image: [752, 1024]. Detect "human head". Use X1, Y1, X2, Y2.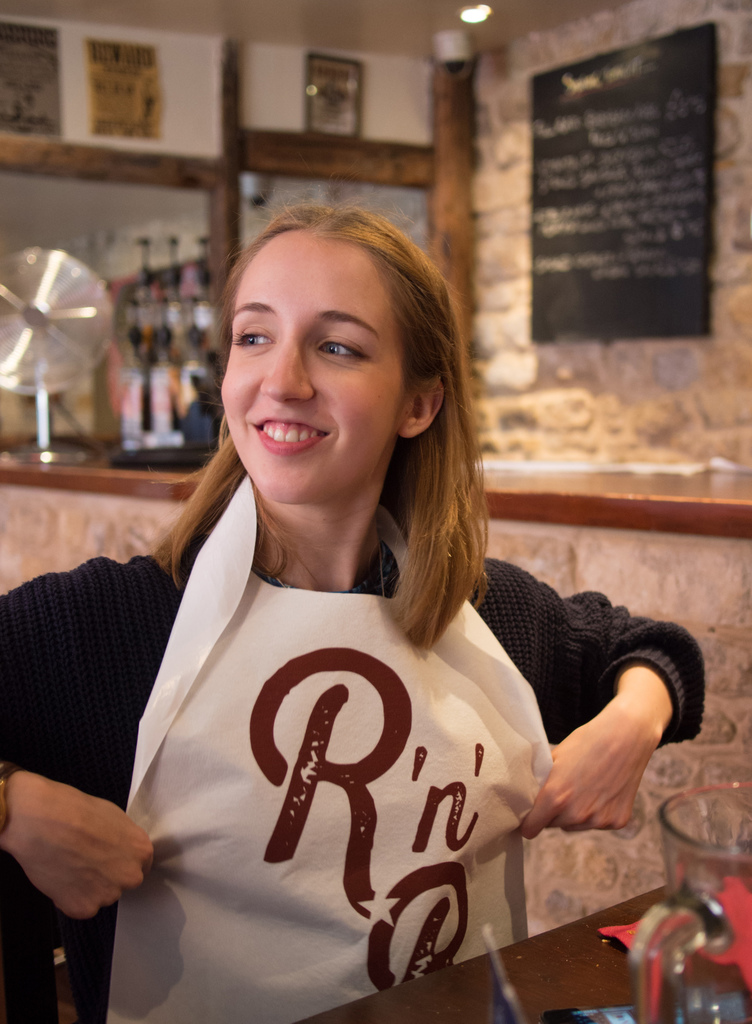
204, 182, 464, 476.
